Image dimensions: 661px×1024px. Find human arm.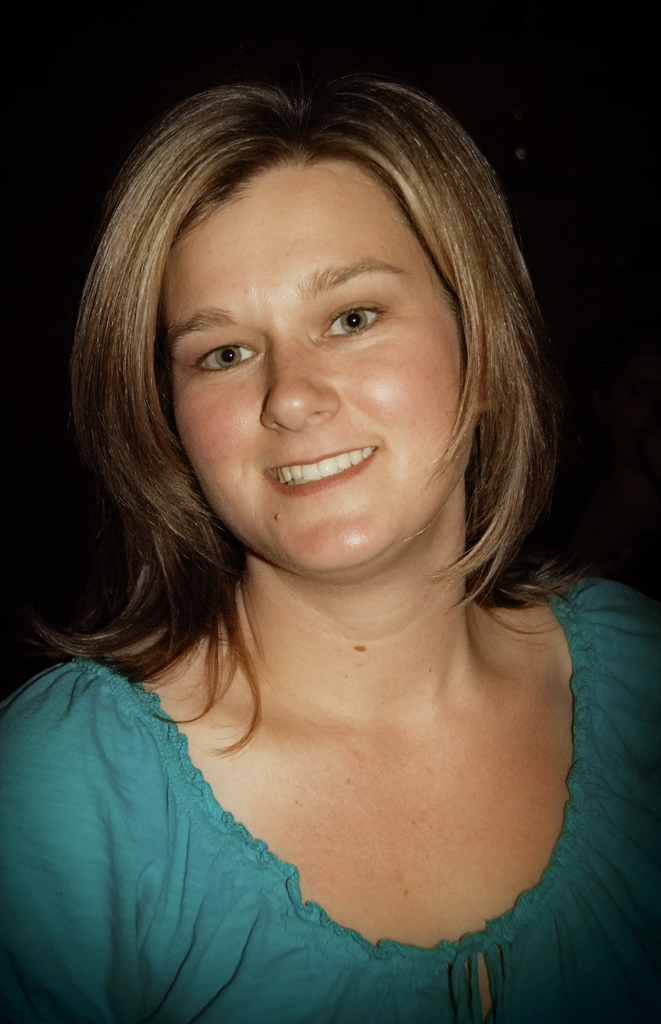
[0,698,145,1018].
